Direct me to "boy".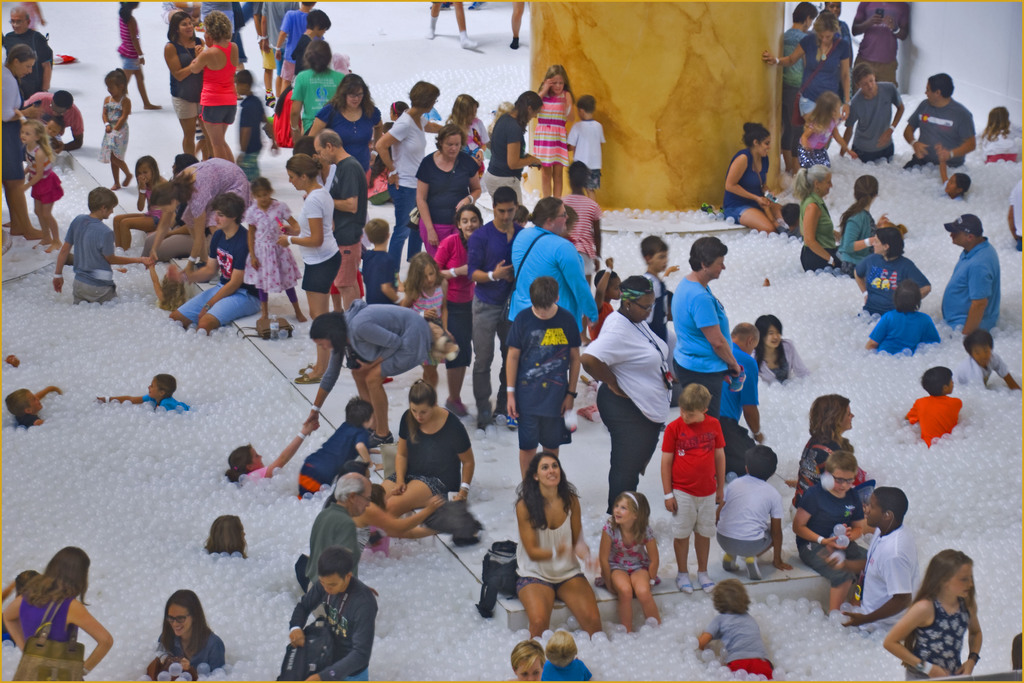
Direction: region(899, 367, 966, 441).
